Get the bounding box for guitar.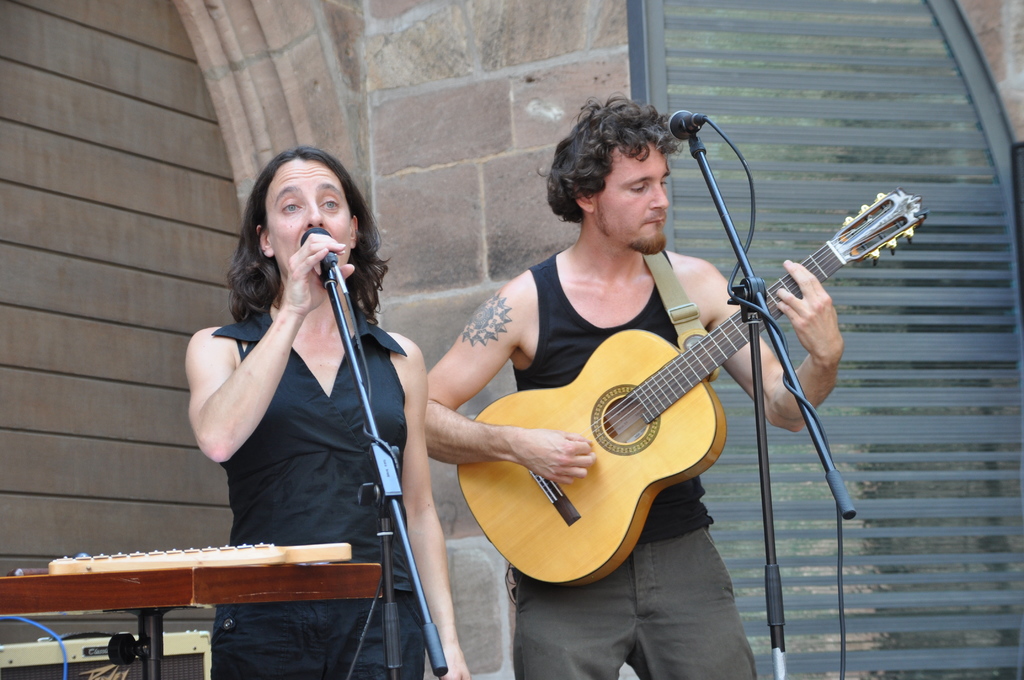
x1=456 y1=189 x2=928 y2=589.
